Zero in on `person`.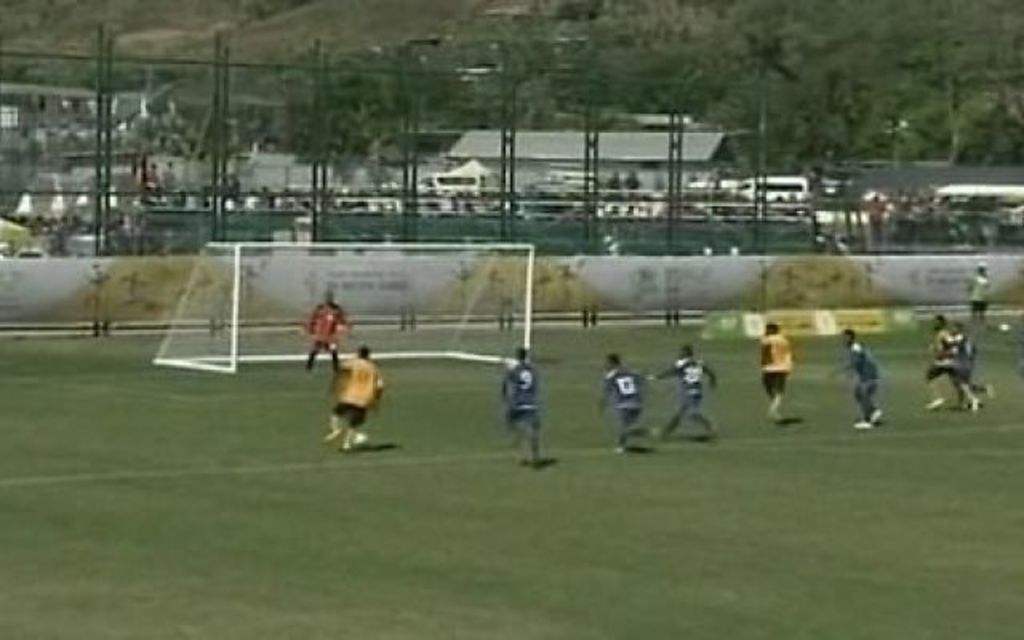
Zeroed in: 765/322/806/429.
